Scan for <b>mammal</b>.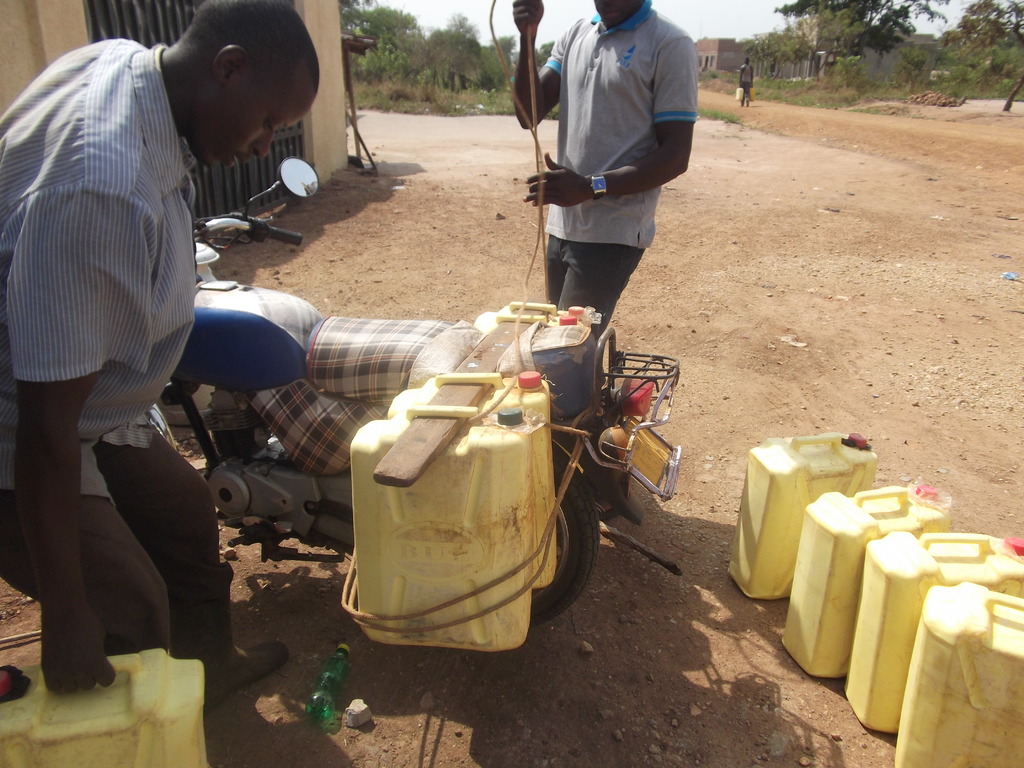
Scan result: crop(735, 56, 755, 105).
